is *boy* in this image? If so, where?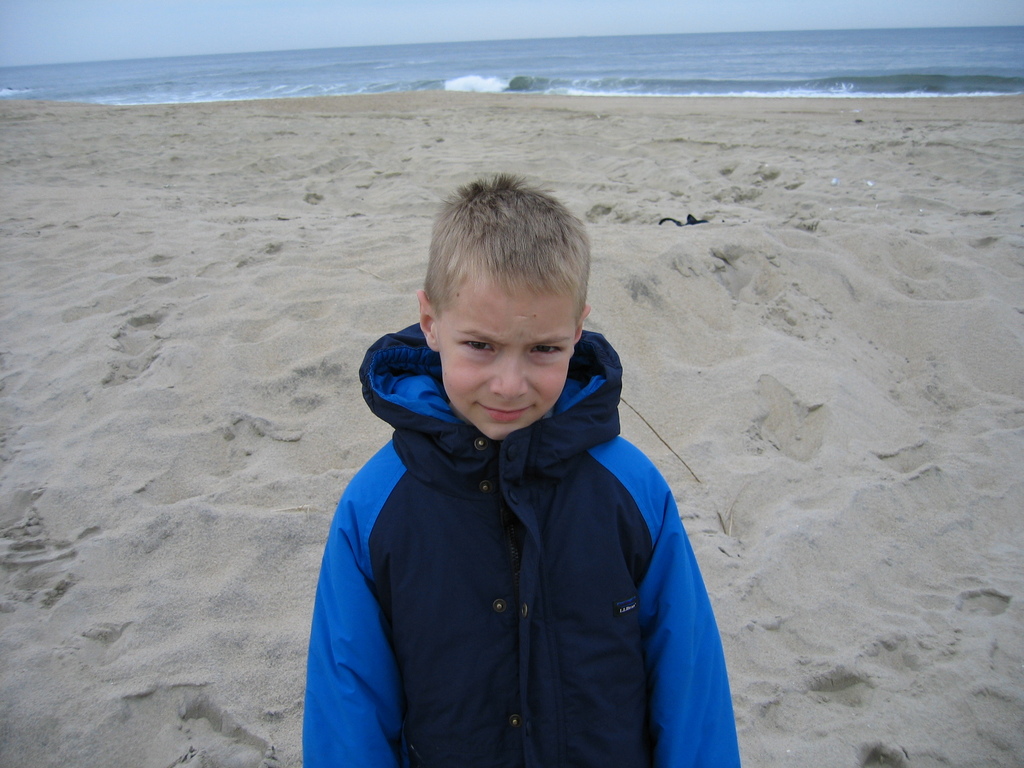
Yes, at (x1=301, y1=168, x2=744, y2=764).
